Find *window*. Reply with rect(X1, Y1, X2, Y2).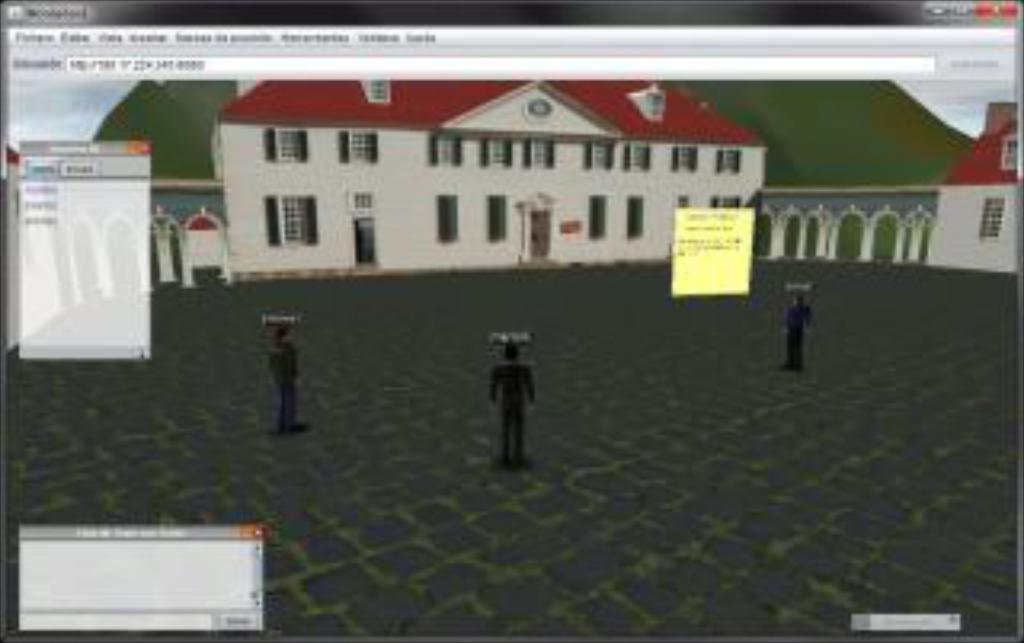
rect(720, 150, 736, 166).
